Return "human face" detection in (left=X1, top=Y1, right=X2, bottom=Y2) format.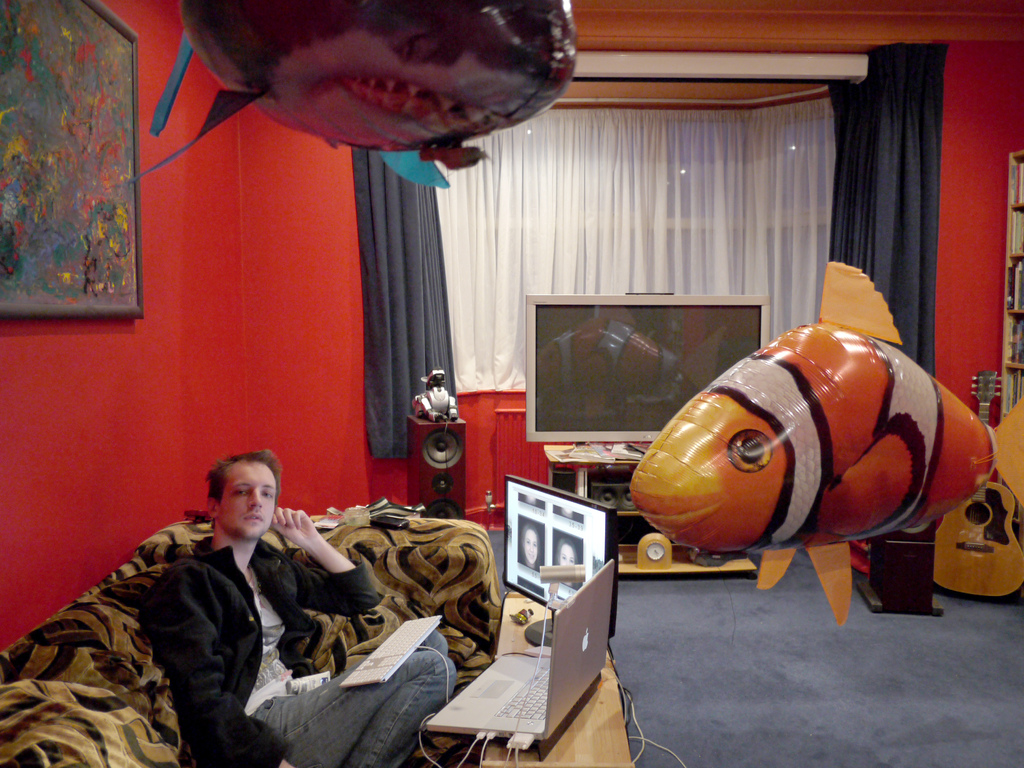
(left=220, top=464, right=278, bottom=542).
